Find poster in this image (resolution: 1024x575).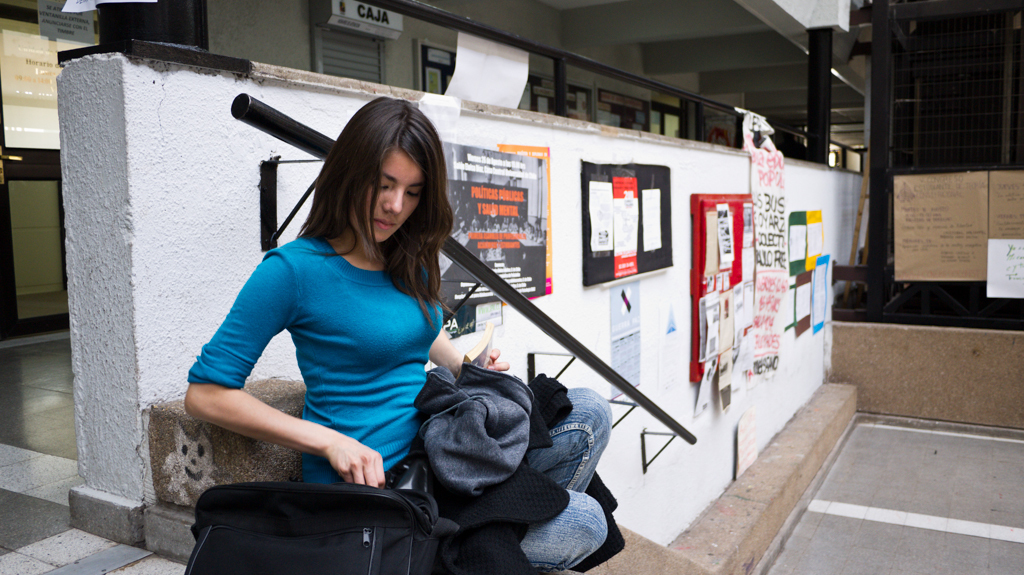
pyautogui.locateOnScreen(790, 210, 814, 265).
